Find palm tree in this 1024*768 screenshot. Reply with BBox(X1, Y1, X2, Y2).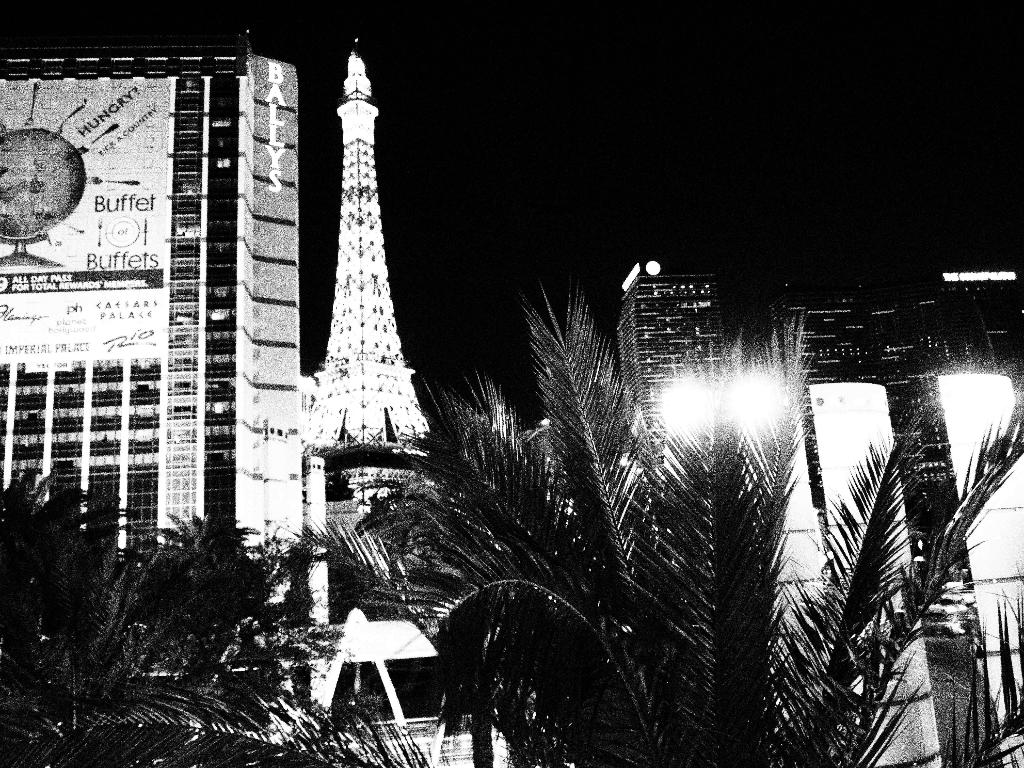
BBox(289, 272, 1023, 767).
